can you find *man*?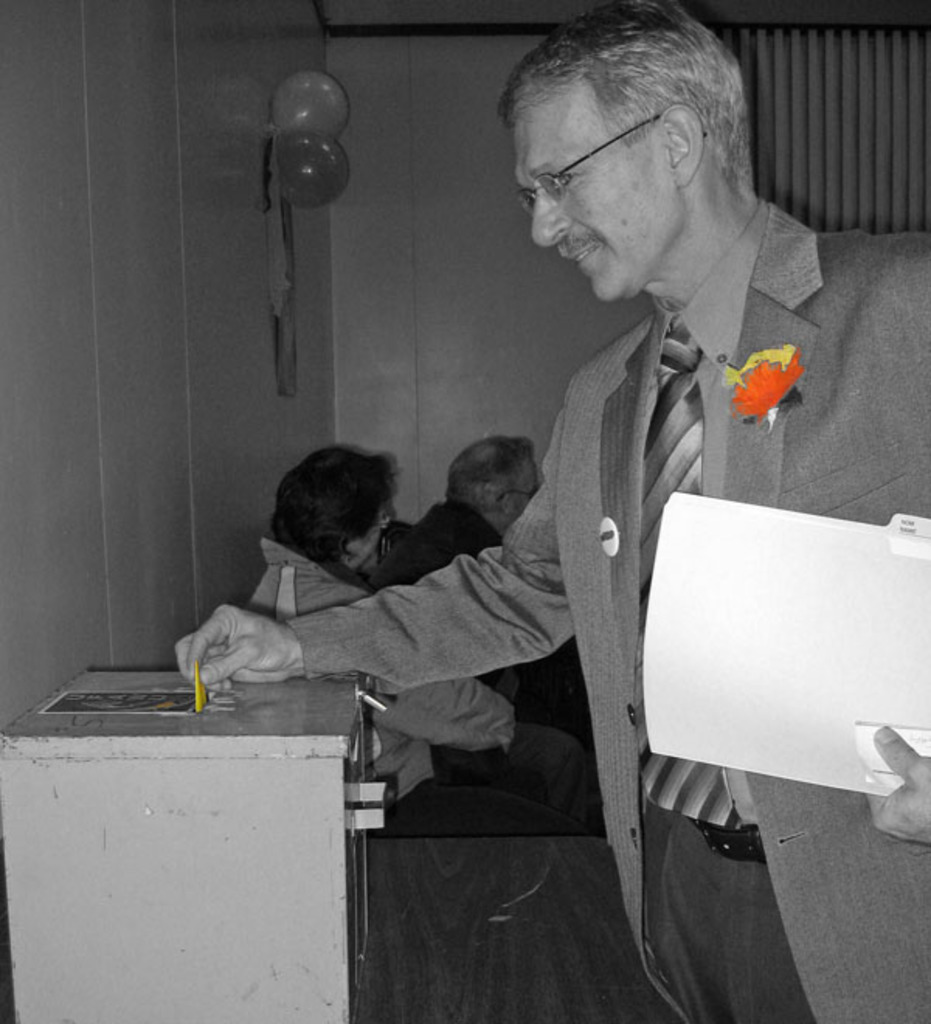
Yes, bounding box: Rect(369, 441, 587, 735).
